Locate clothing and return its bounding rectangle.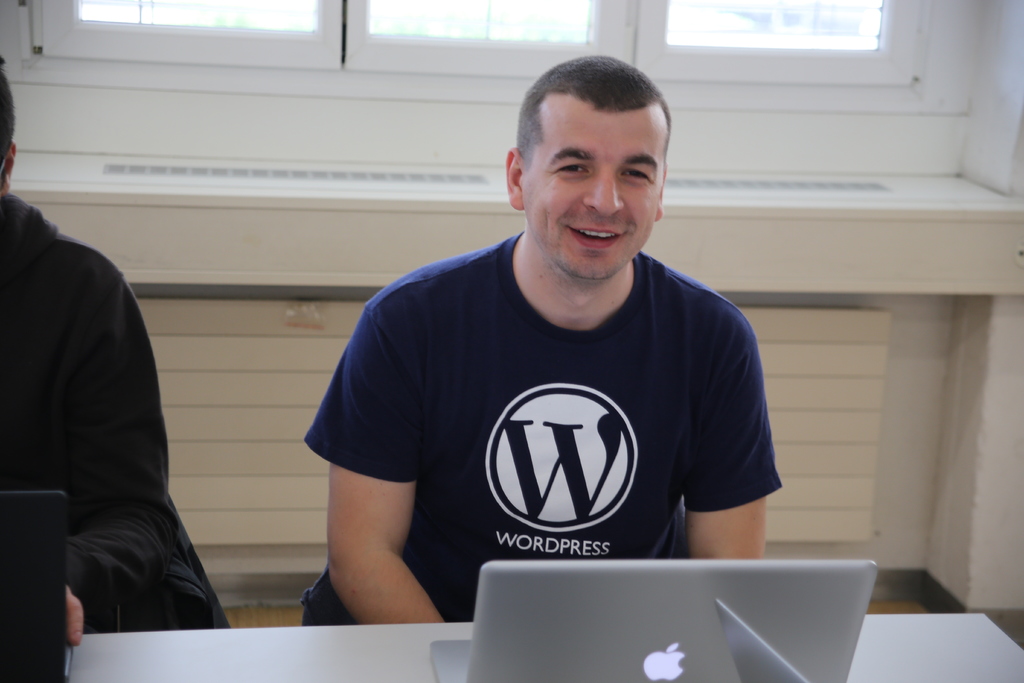
{"left": 301, "top": 239, "right": 774, "bottom": 593}.
